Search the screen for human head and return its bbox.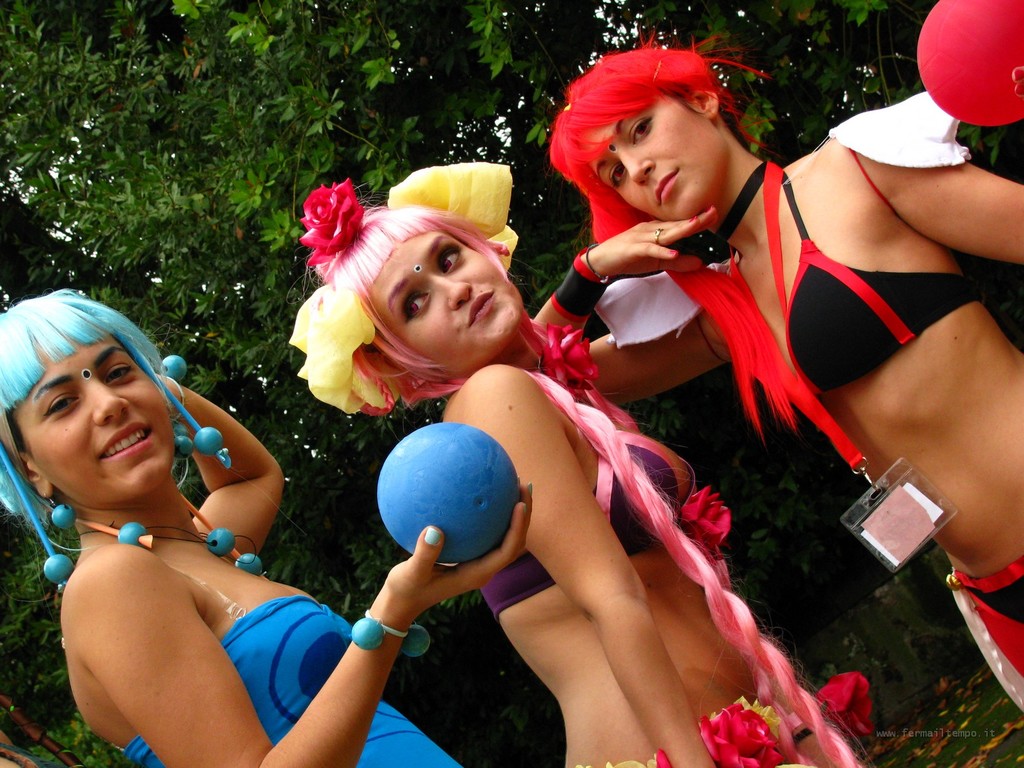
Found: bbox=(555, 44, 754, 224).
